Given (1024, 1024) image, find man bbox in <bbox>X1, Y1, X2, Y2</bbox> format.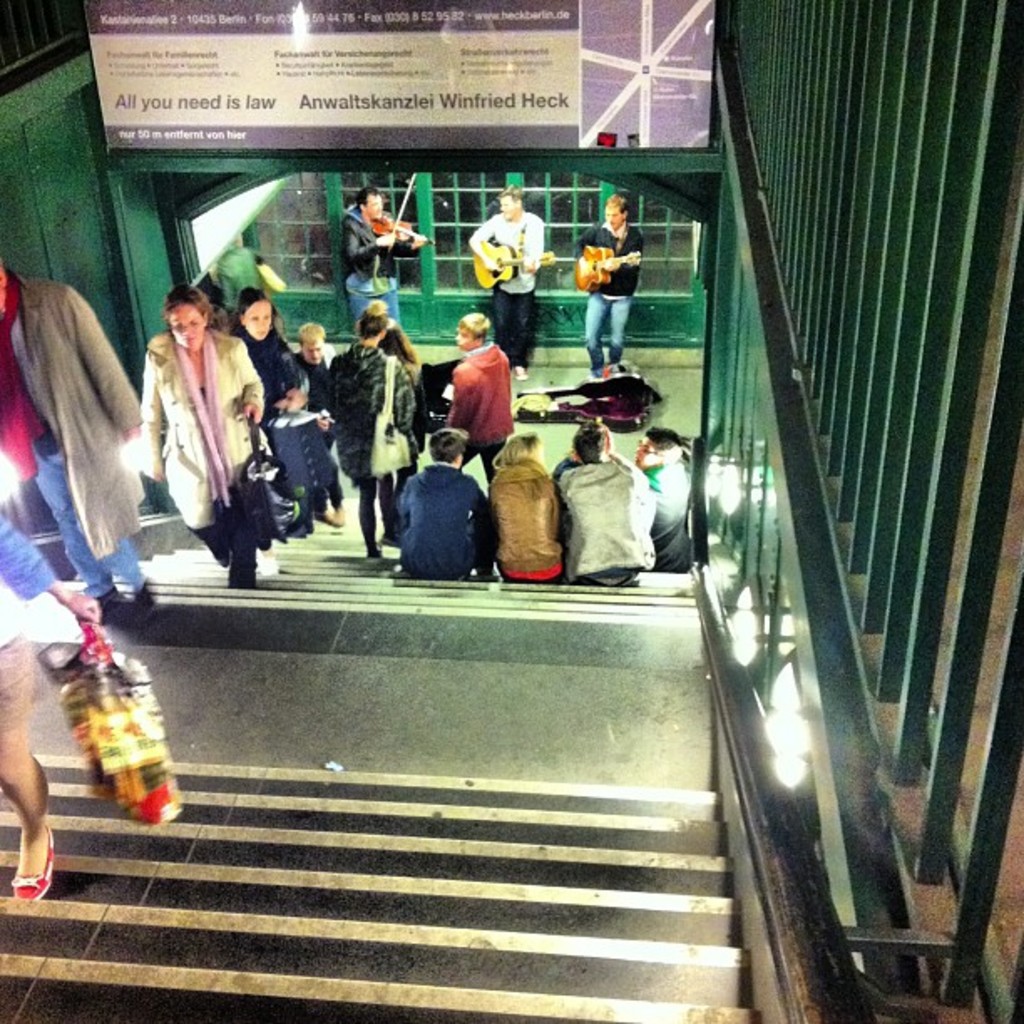
<bbox>211, 229, 264, 318</bbox>.
